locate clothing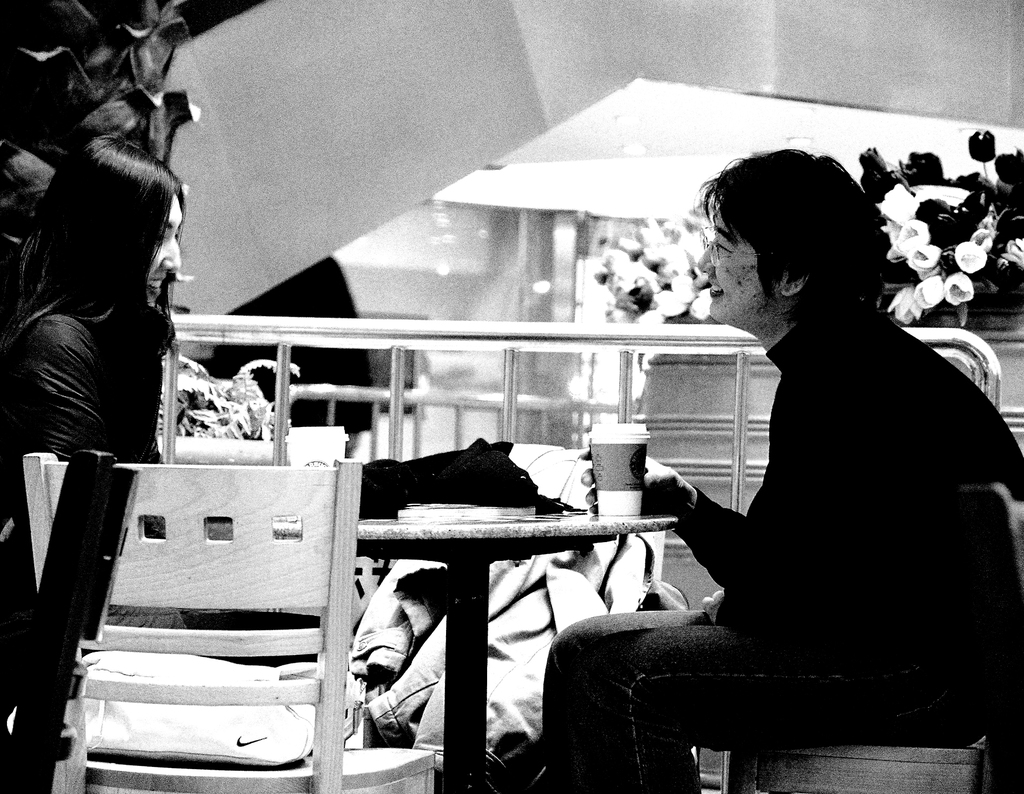
<bbox>648, 224, 997, 711</bbox>
